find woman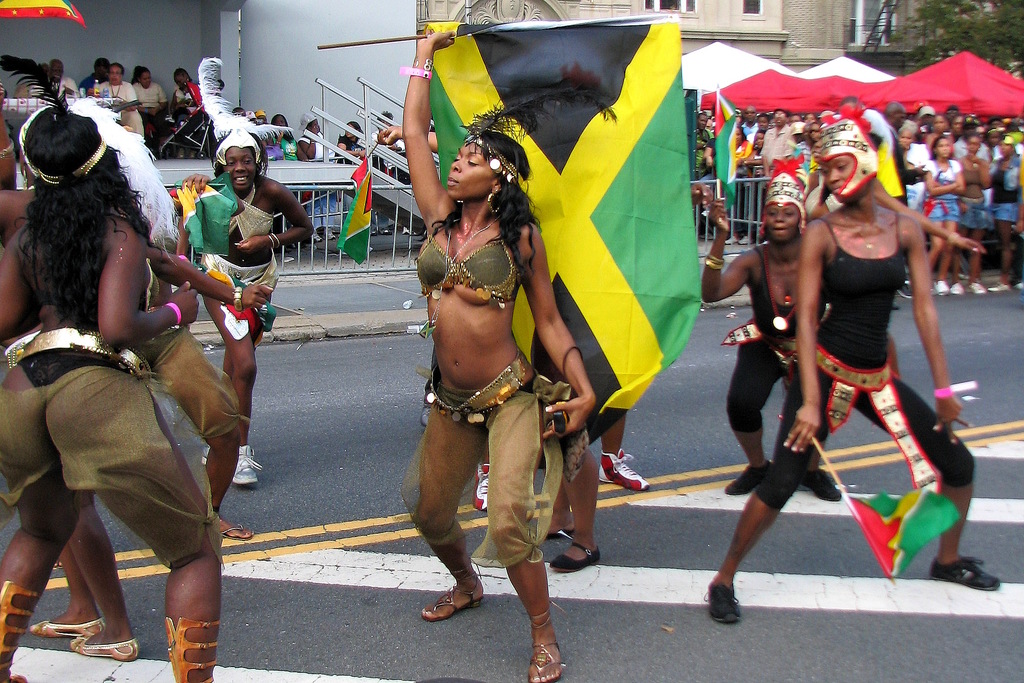
337 117 369 164
